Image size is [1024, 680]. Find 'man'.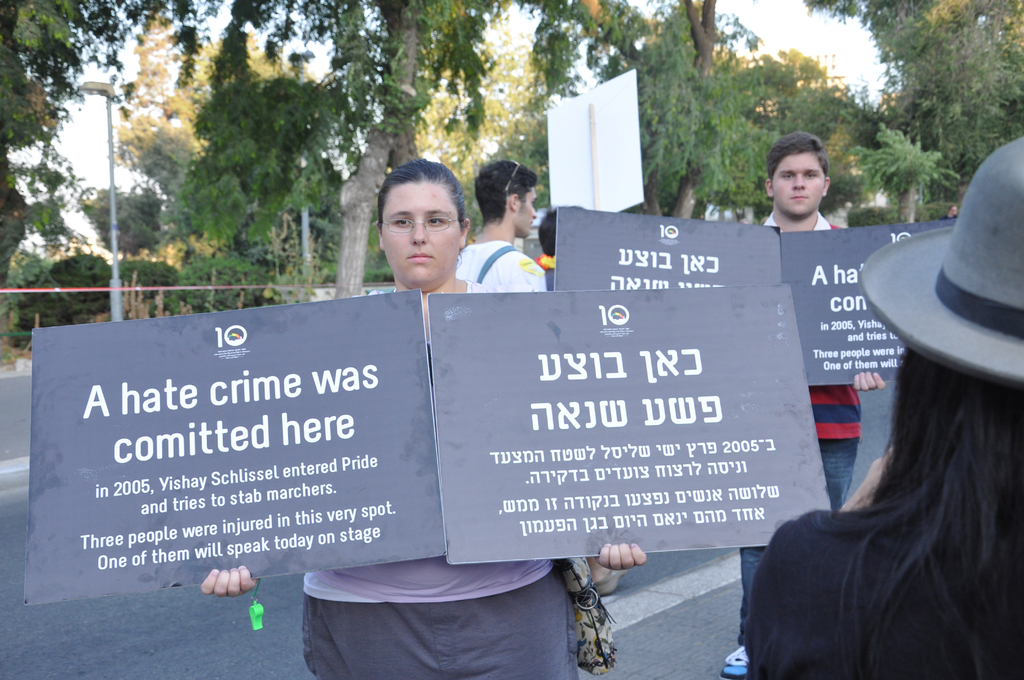
left=724, top=134, right=886, bottom=679.
